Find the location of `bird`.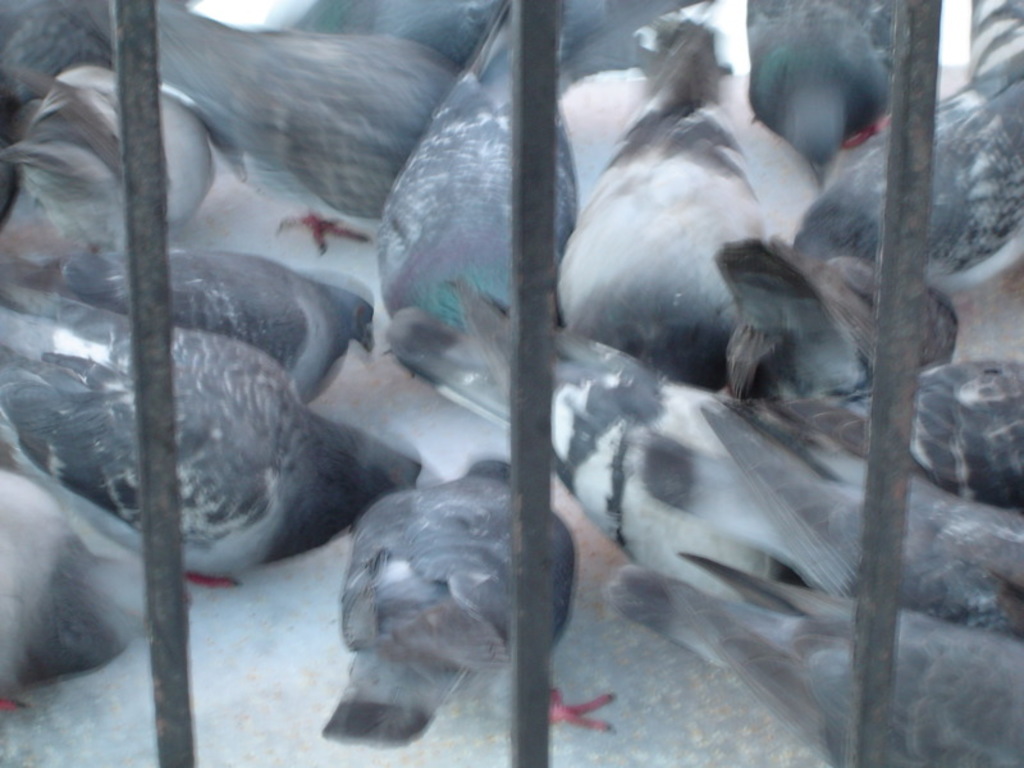
Location: left=64, top=243, right=376, bottom=396.
